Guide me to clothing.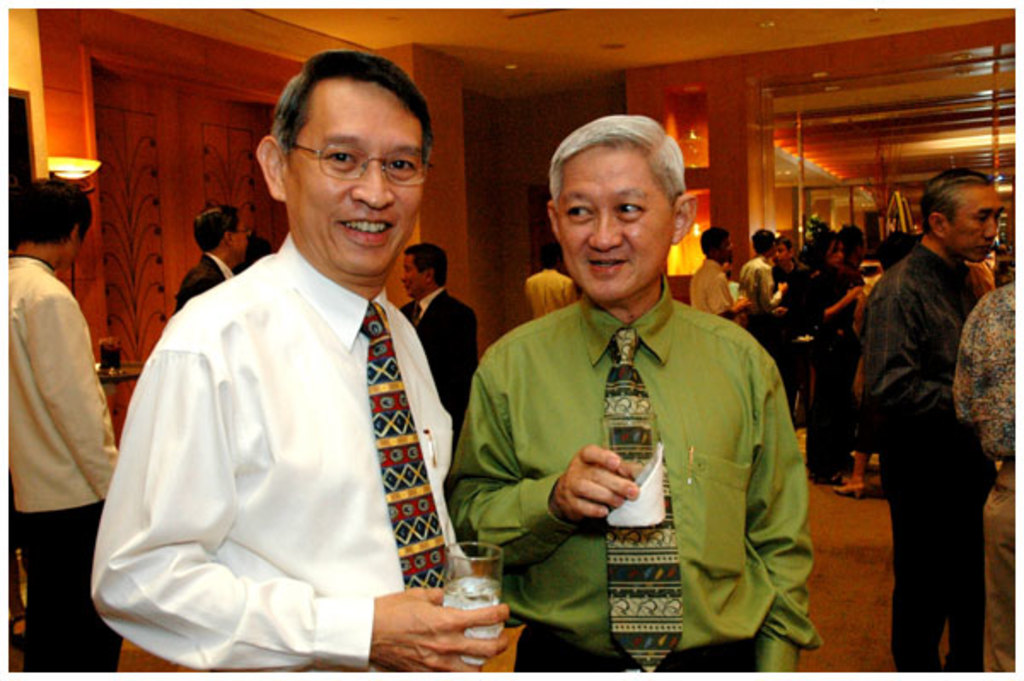
Guidance: (left=444, top=273, right=824, bottom=669).
